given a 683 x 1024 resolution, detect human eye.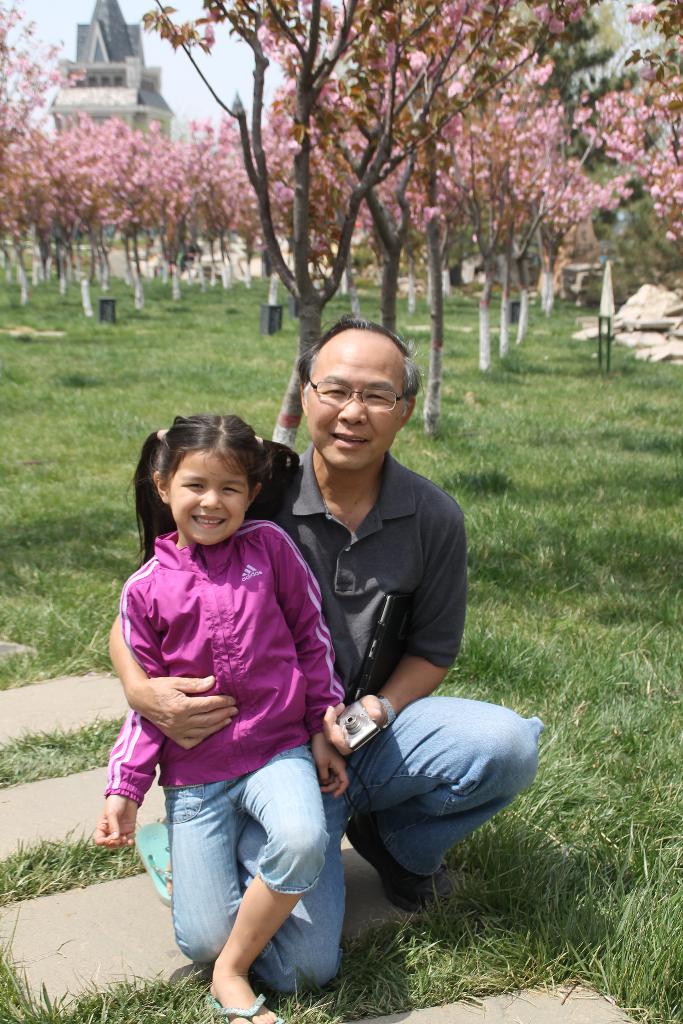
bbox=[218, 481, 248, 499].
